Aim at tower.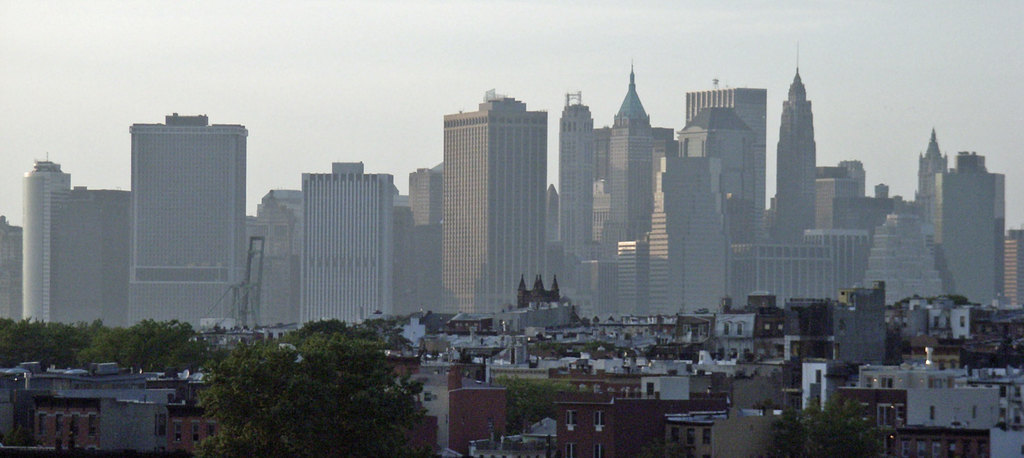
Aimed at select_region(558, 92, 597, 263).
